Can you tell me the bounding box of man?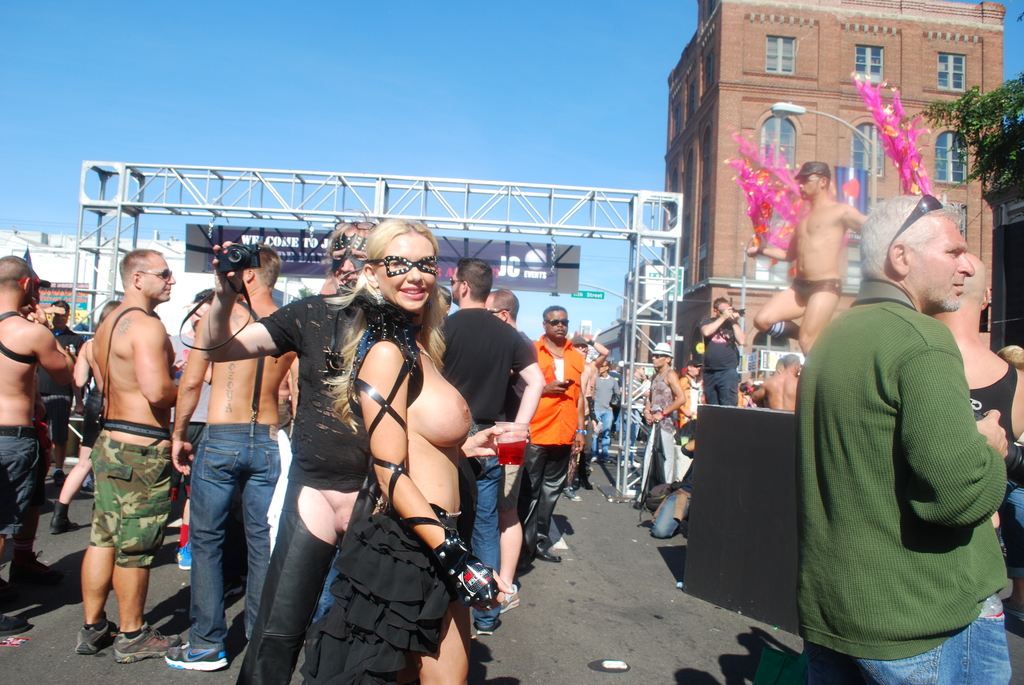
box=[695, 294, 746, 402].
